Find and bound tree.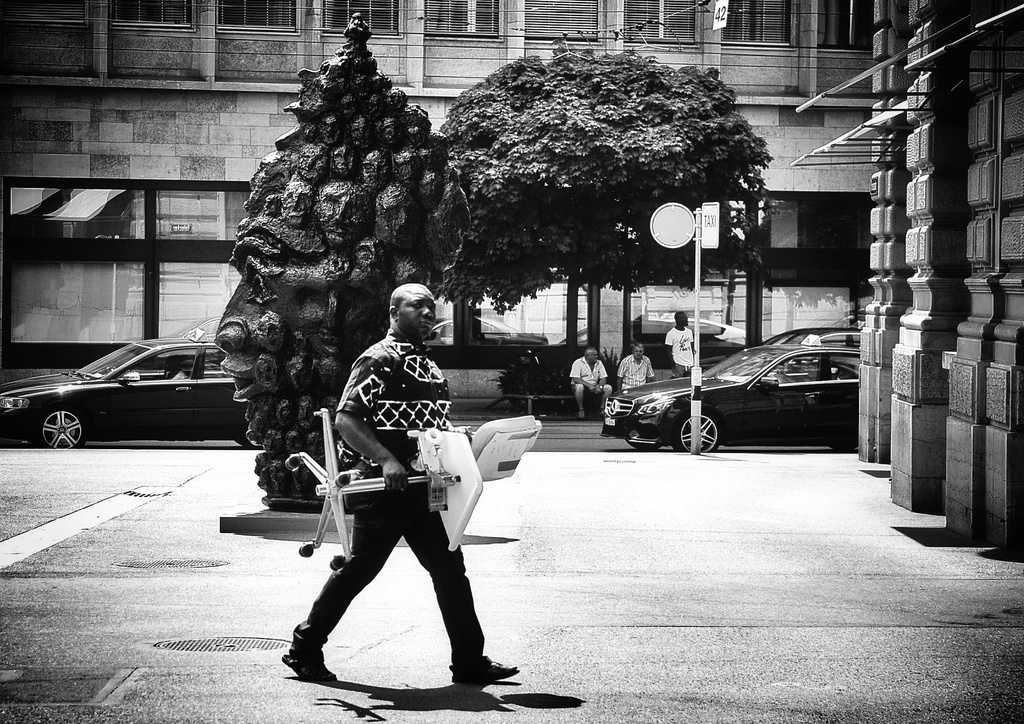
Bound: region(419, 44, 791, 321).
